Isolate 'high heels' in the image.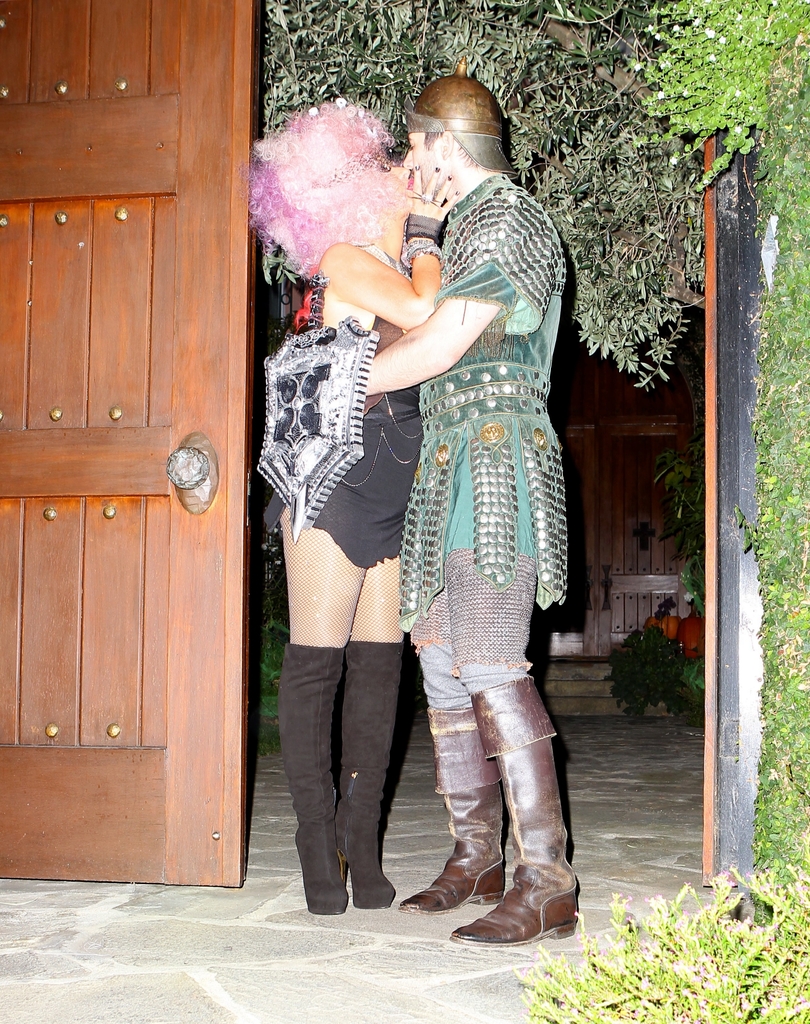
Isolated region: 338,637,410,905.
